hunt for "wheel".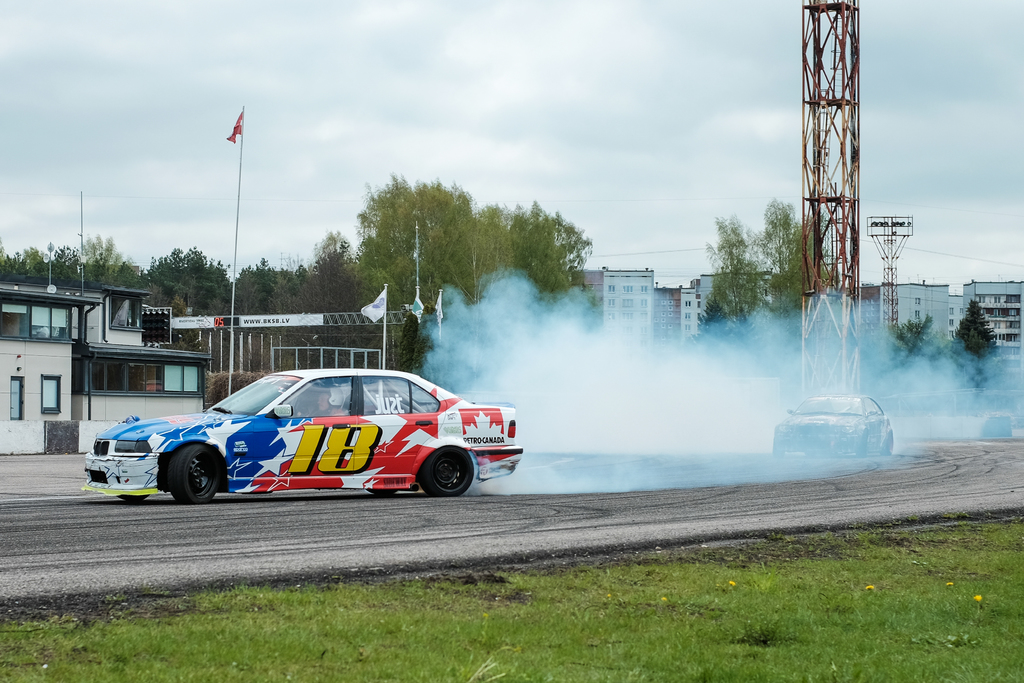
Hunted down at box(881, 431, 894, 454).
